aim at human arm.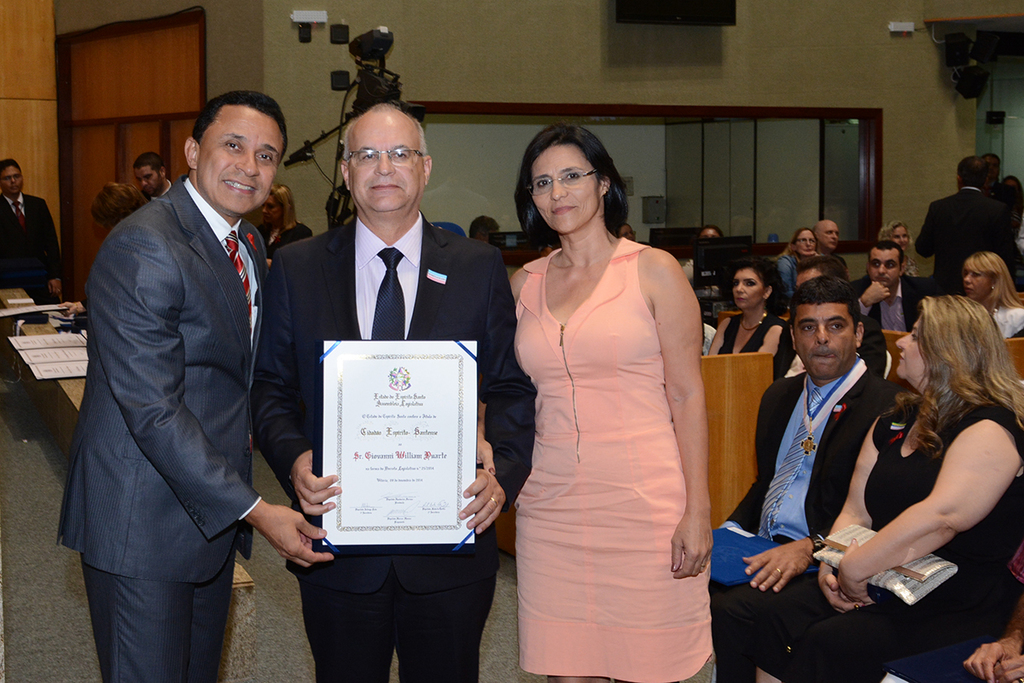
Aimed at 848 275 899 337.
